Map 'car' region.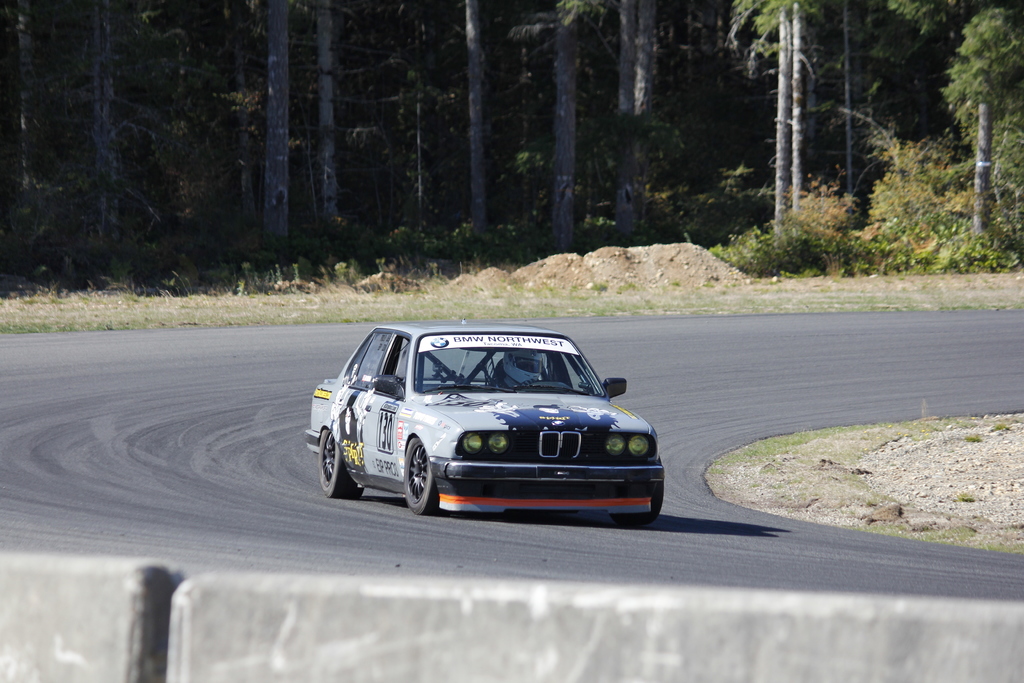
Mapped to {"left": 310, "top": 324, "right": 675, "bottom": 531}.
